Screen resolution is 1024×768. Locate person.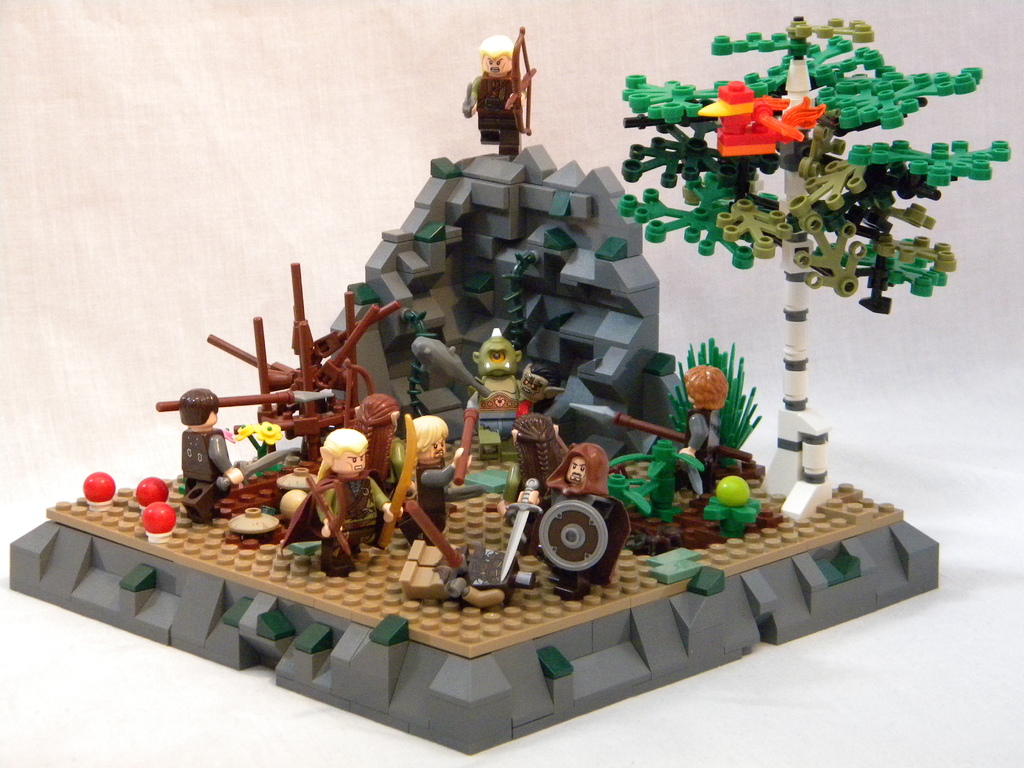
<region>458, 33, 526, 162</region>.
